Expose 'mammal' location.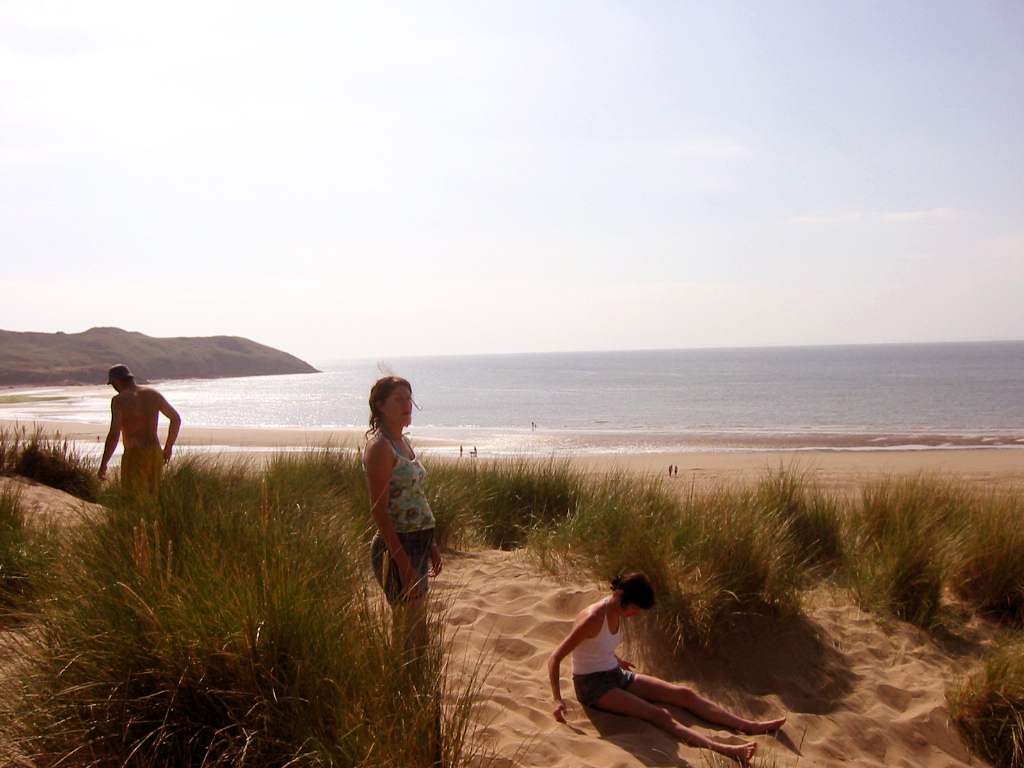
Exposed at [x1=666, y1=462, x2=672, y2=474].
